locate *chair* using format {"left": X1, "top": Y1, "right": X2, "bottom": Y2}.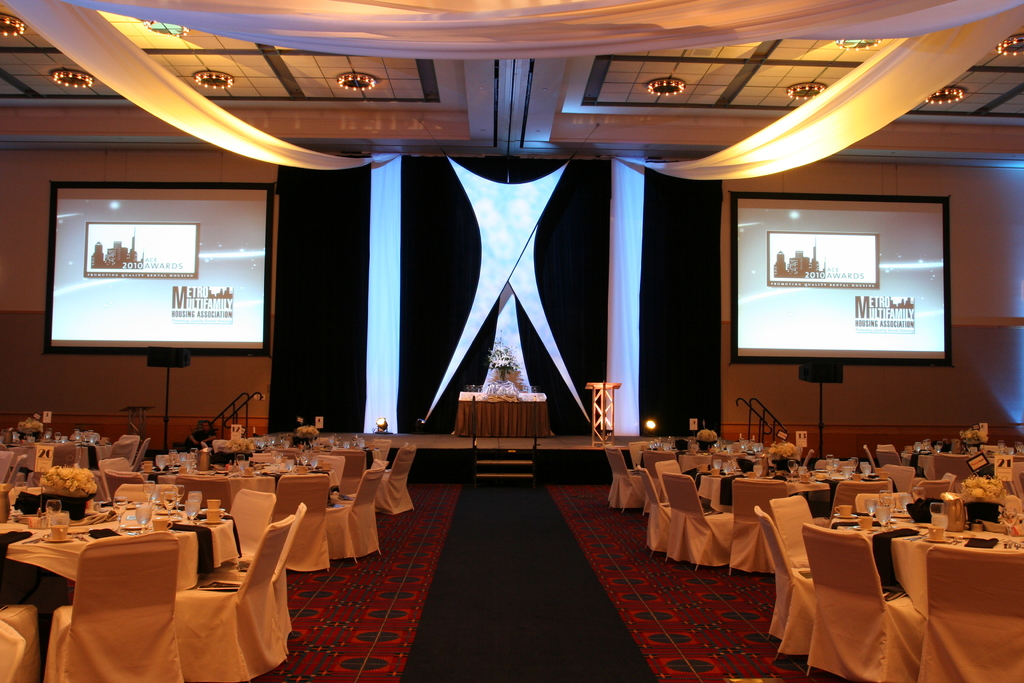
{"left": 115, "top": 484, "right": 181, "bottom": 509}.
